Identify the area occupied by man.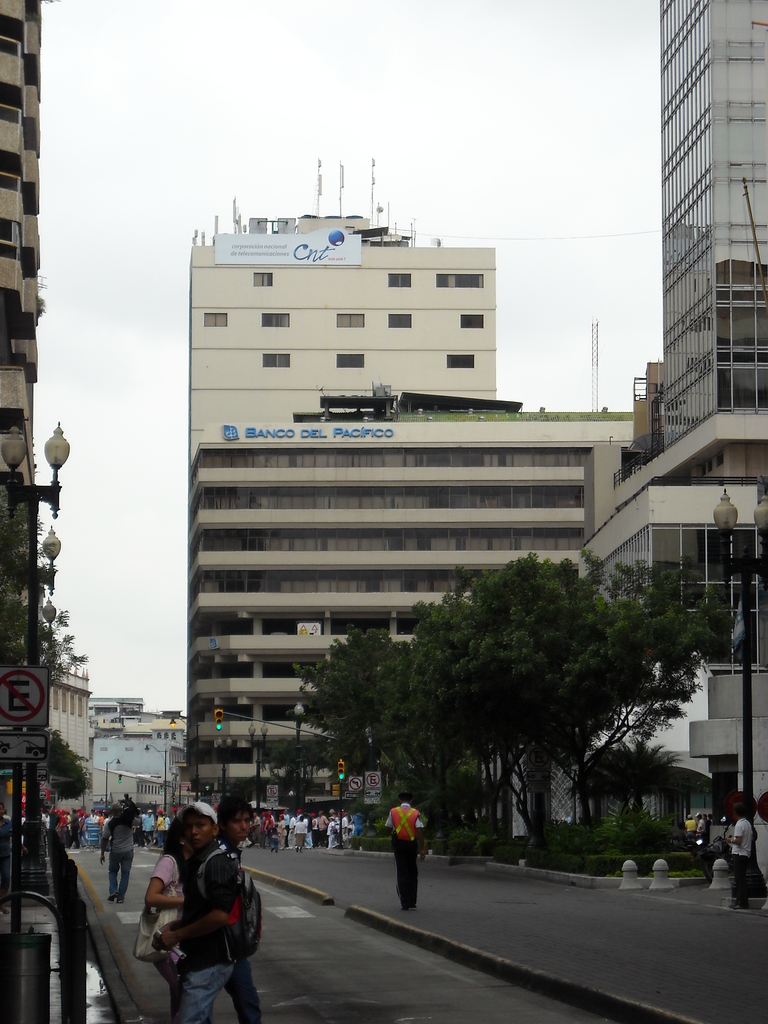
Area: [left=722, top=804, right=756, bottom=906].
